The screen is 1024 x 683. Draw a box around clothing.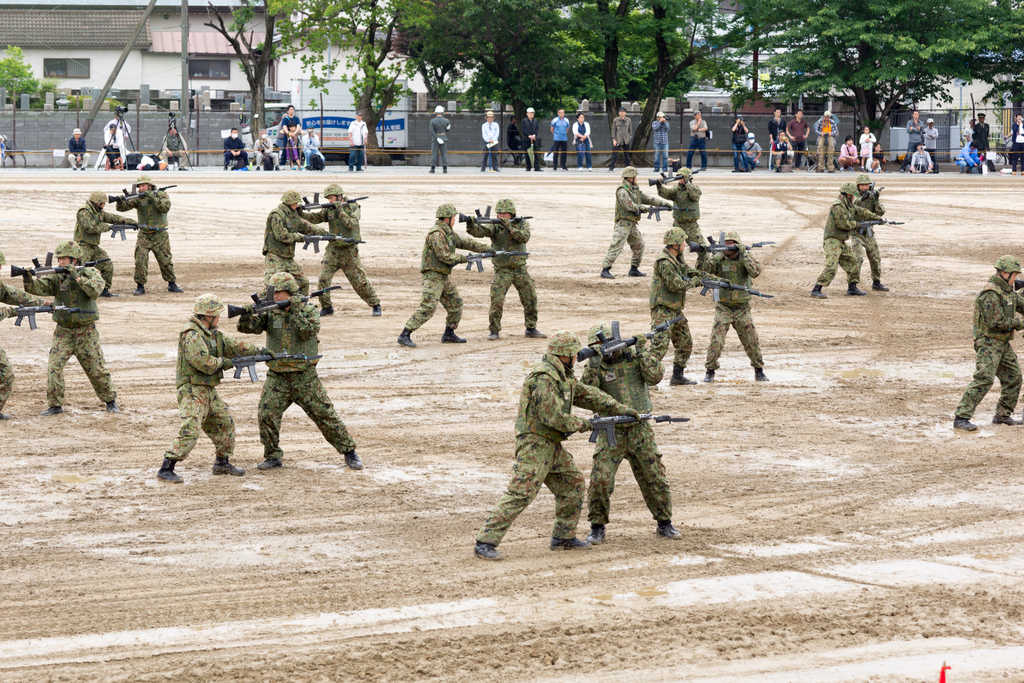
<bbox>732, 116, 751, 176</bbox>.
